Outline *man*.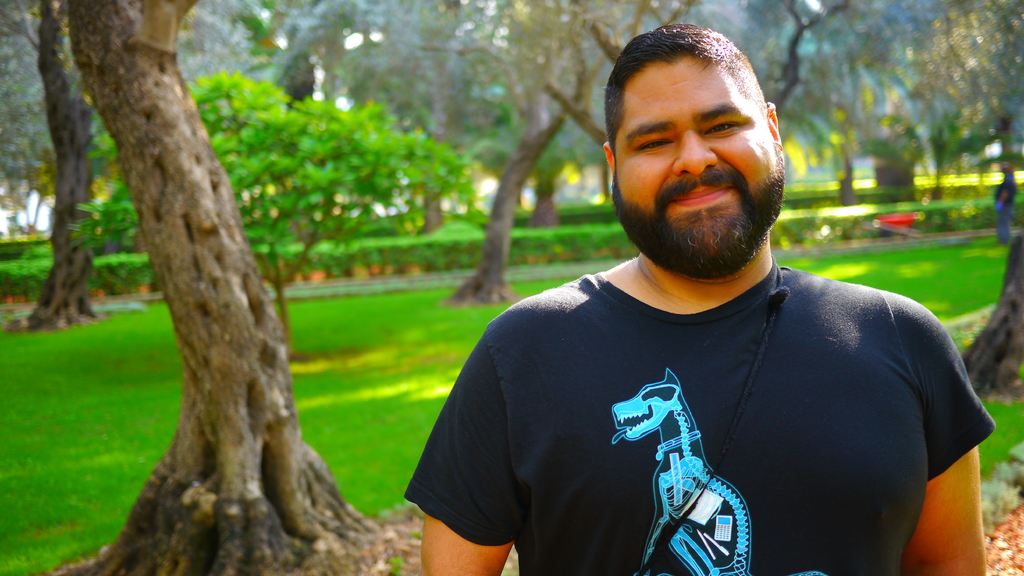
Outline: box=[407, 27, 992, 575].
